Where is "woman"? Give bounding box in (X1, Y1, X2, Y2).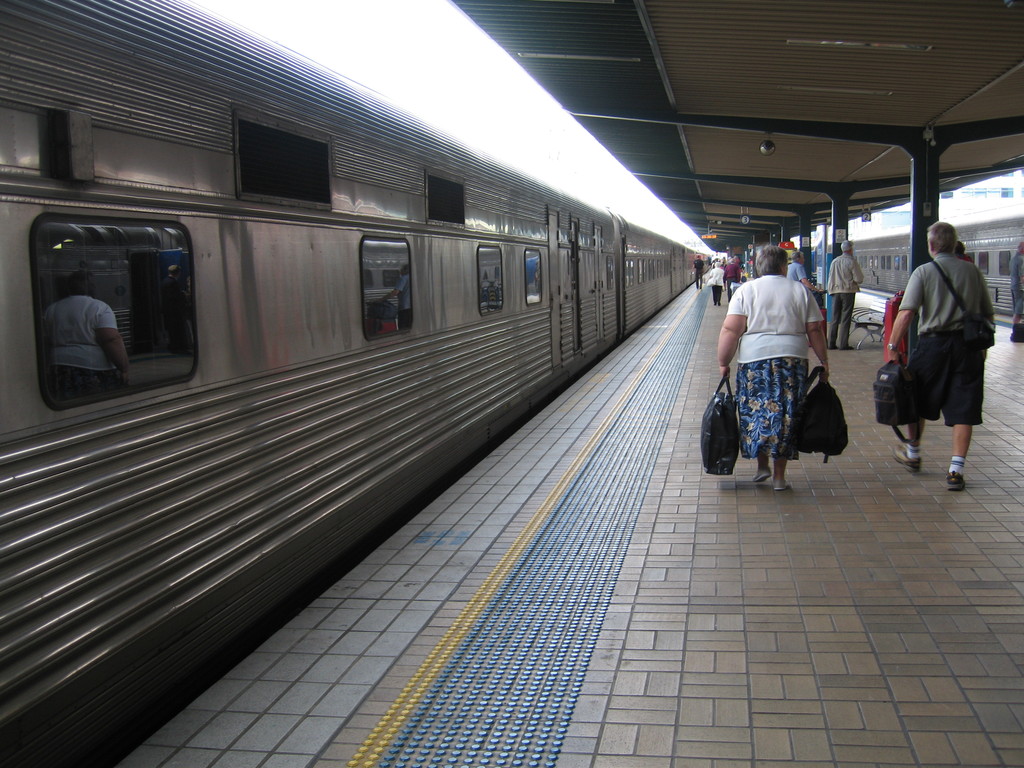
(716, 244, 831, 489).
